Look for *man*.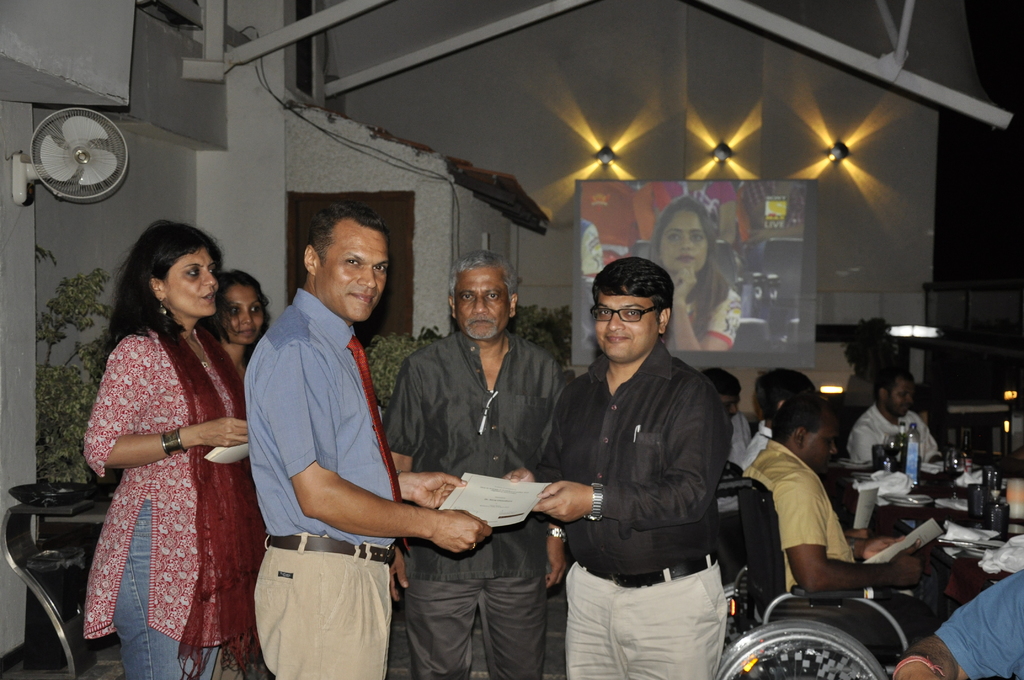
Found: box=[551, 241, 755, 679].
